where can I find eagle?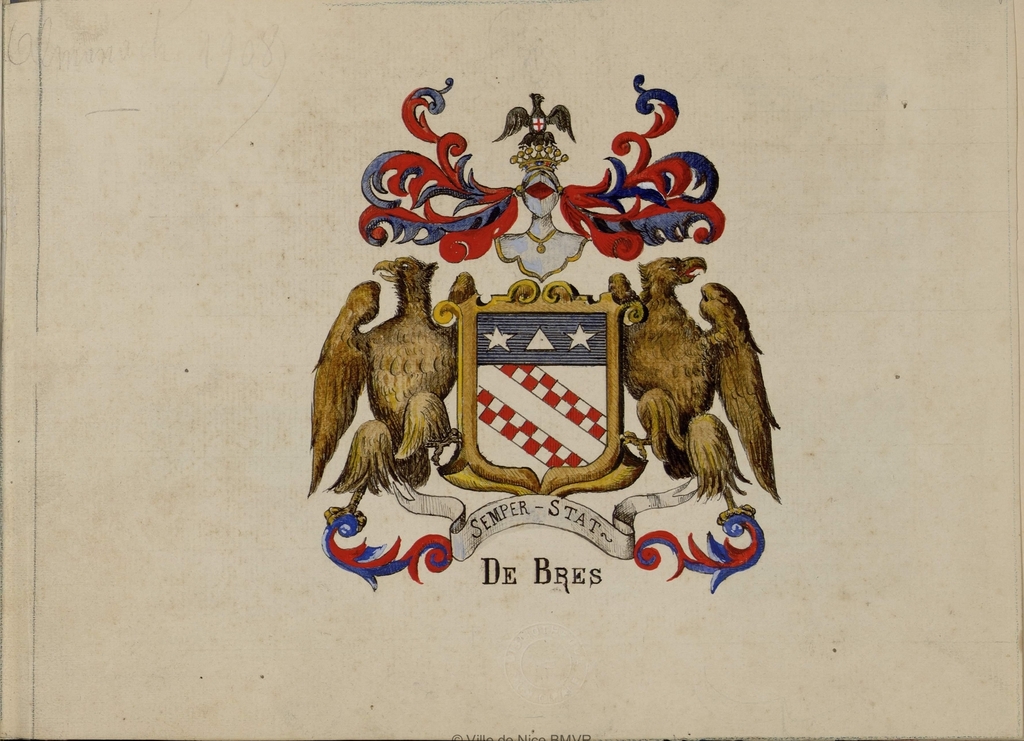
You can find it at box=[592, 242, 786, 504].
